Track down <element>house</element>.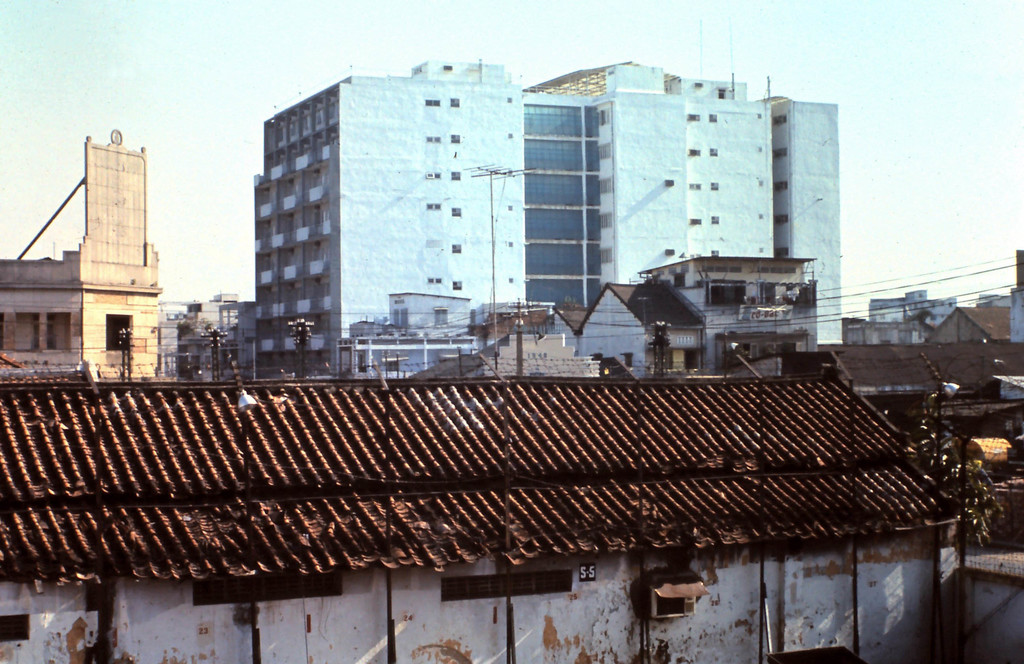
Tracked to 911,300,1011,340.
